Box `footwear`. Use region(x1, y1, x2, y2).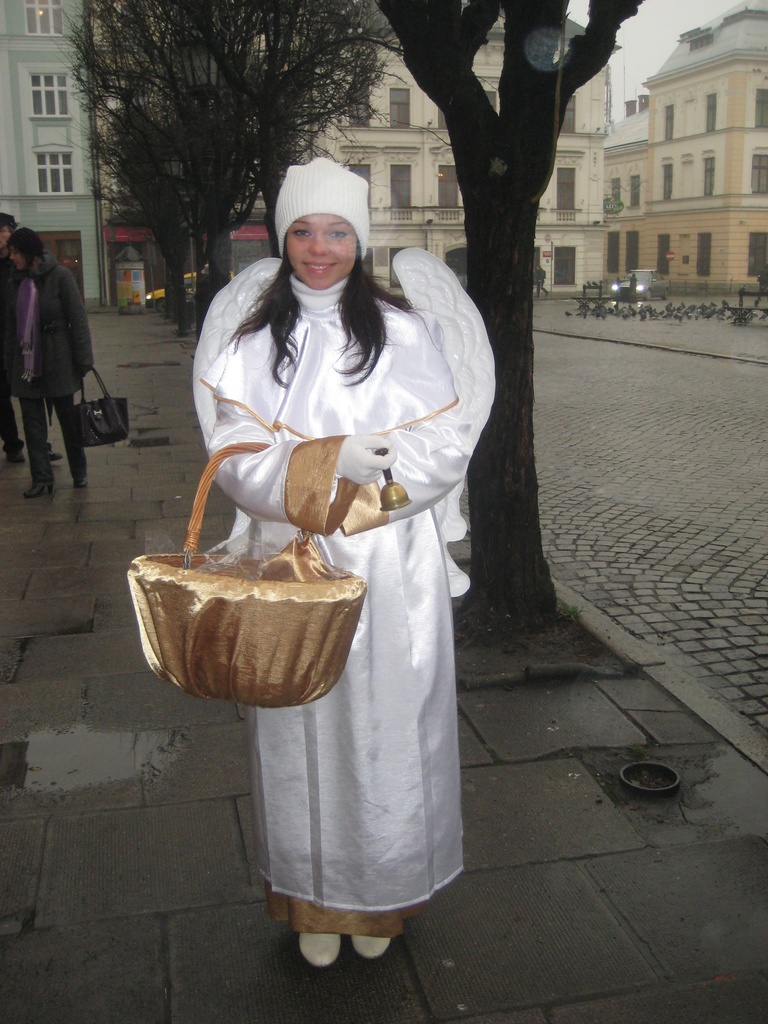
region(78, 488, 86, 491).
